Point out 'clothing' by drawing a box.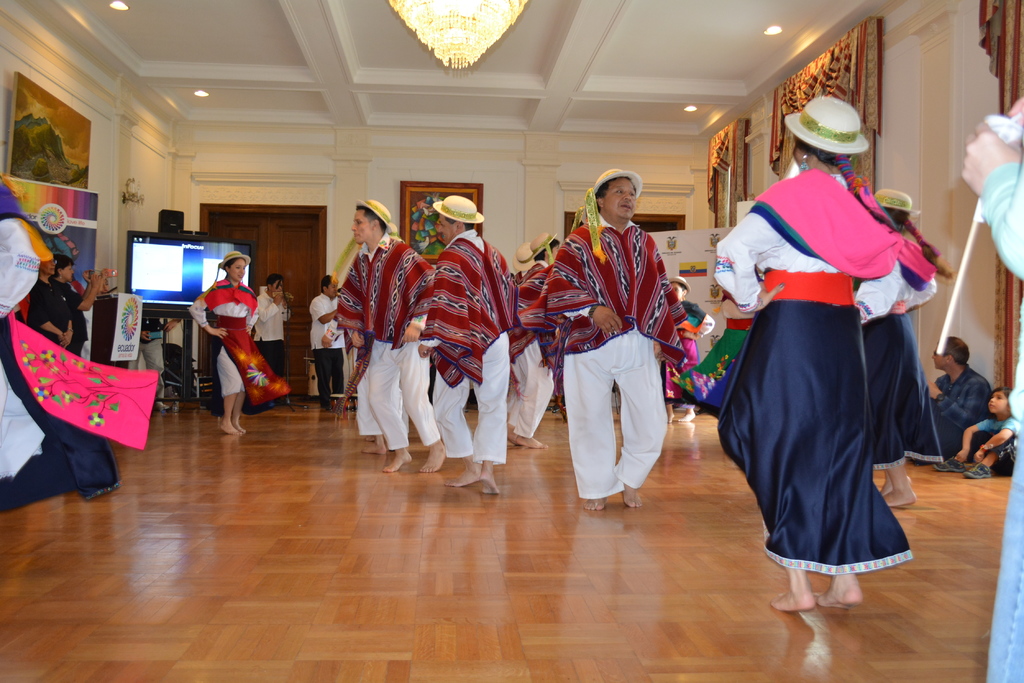
box(32, 276, 86, 356).
